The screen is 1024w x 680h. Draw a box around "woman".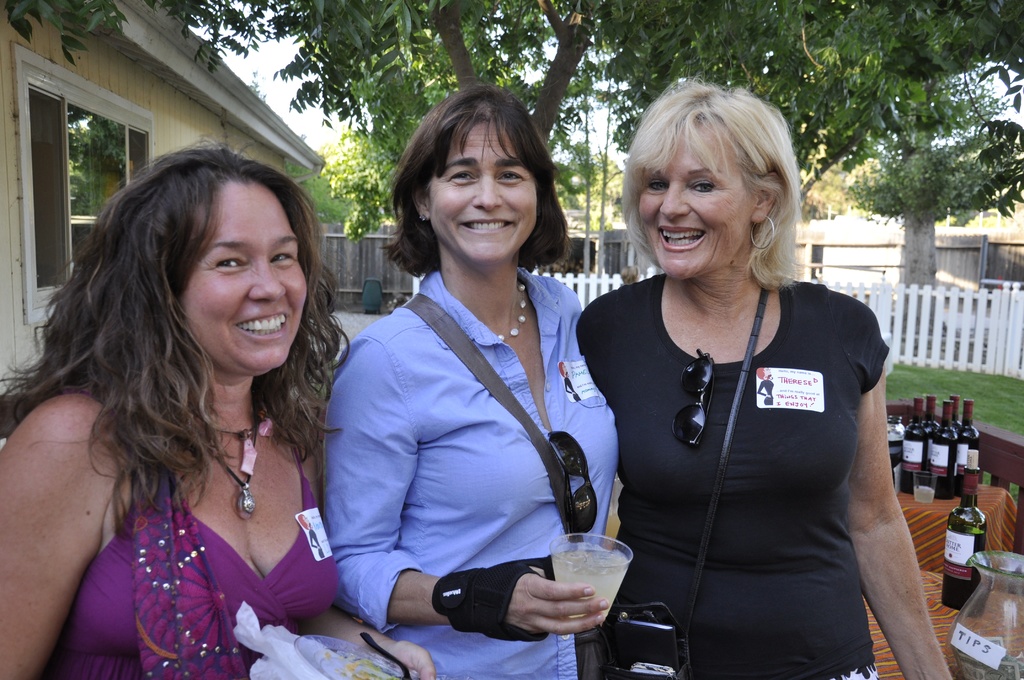
left=569, top=72, right=954, bottom=679.
